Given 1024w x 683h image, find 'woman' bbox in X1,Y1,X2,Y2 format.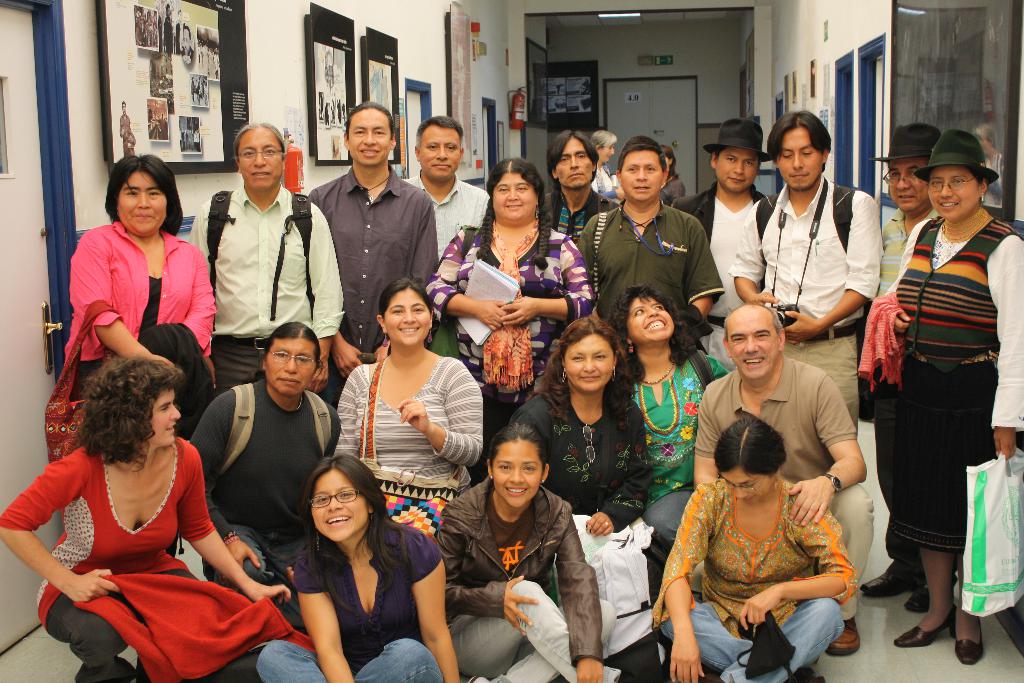
506,309,655,609.
